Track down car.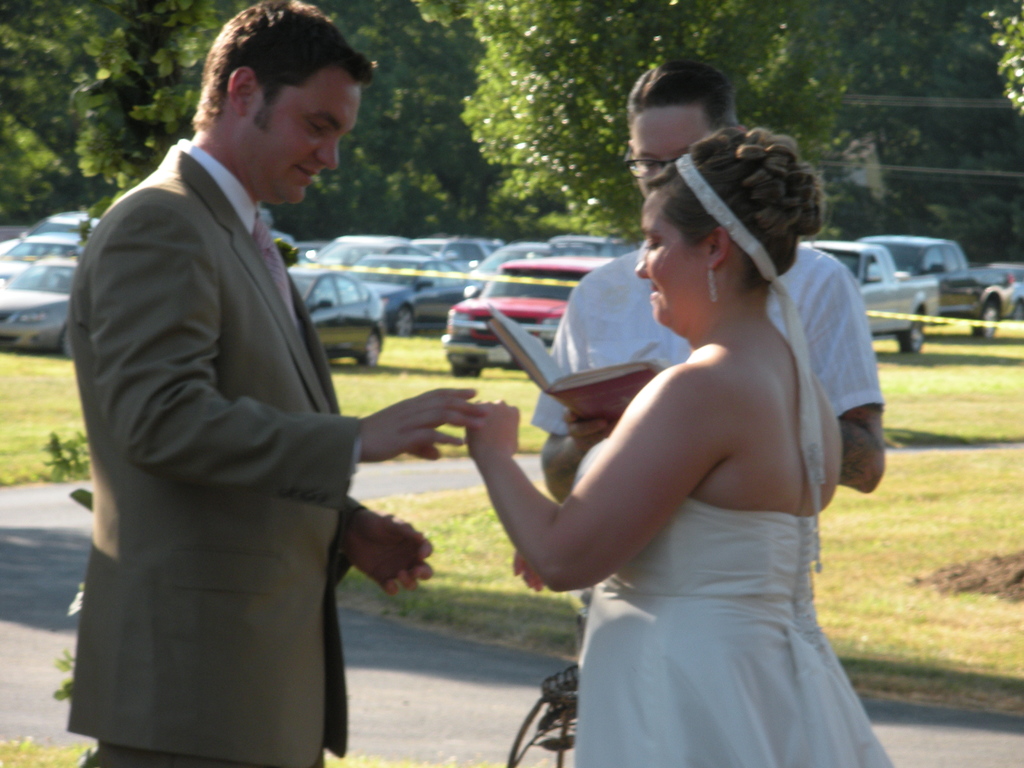
Tracked to 861, 228, 1011, 314.
